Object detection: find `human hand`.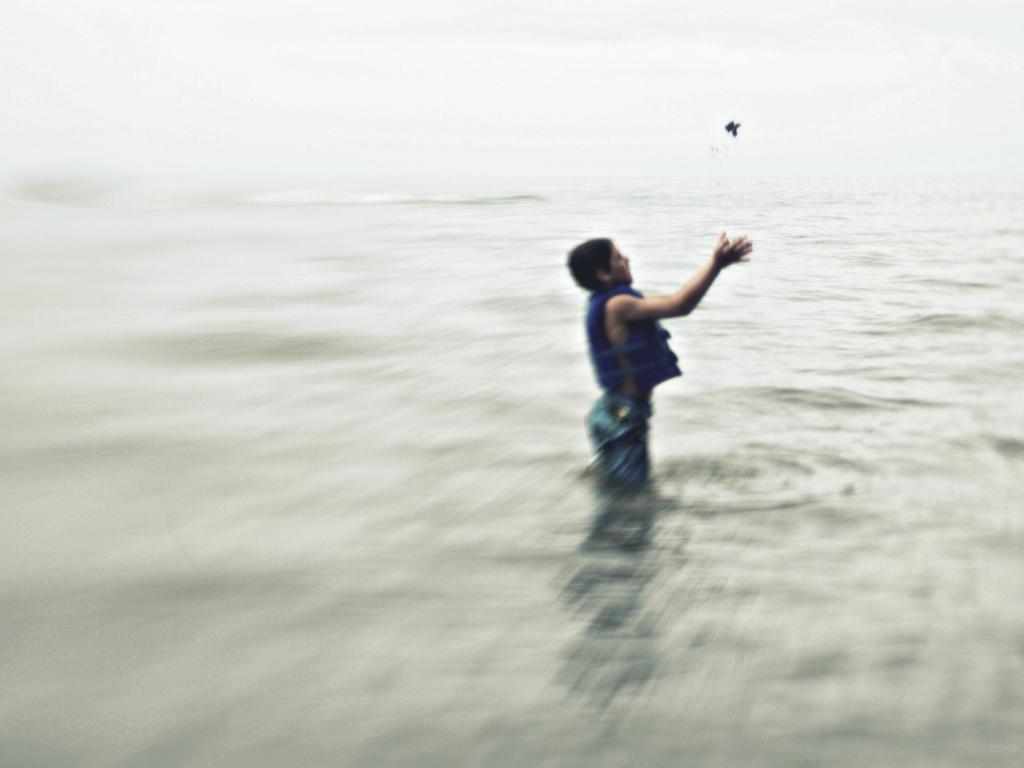
{"left": 715, "top": 232, "right": 758, "bottom": 266}.
